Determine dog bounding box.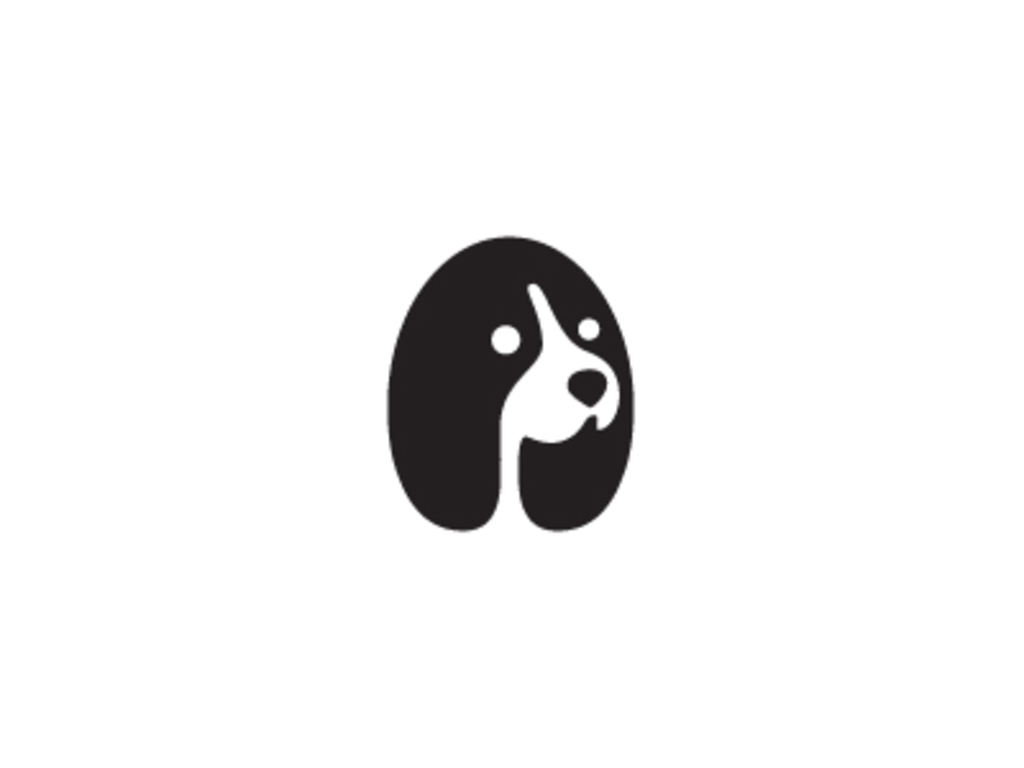
Determined: 381/233/637/530.
